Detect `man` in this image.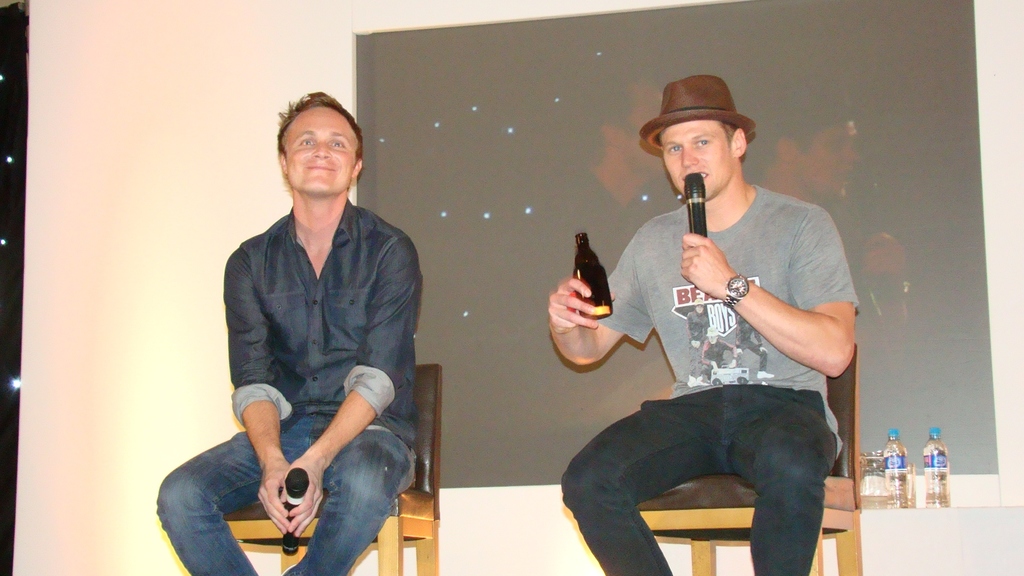
Detection: 173, 102, 421, 566.
